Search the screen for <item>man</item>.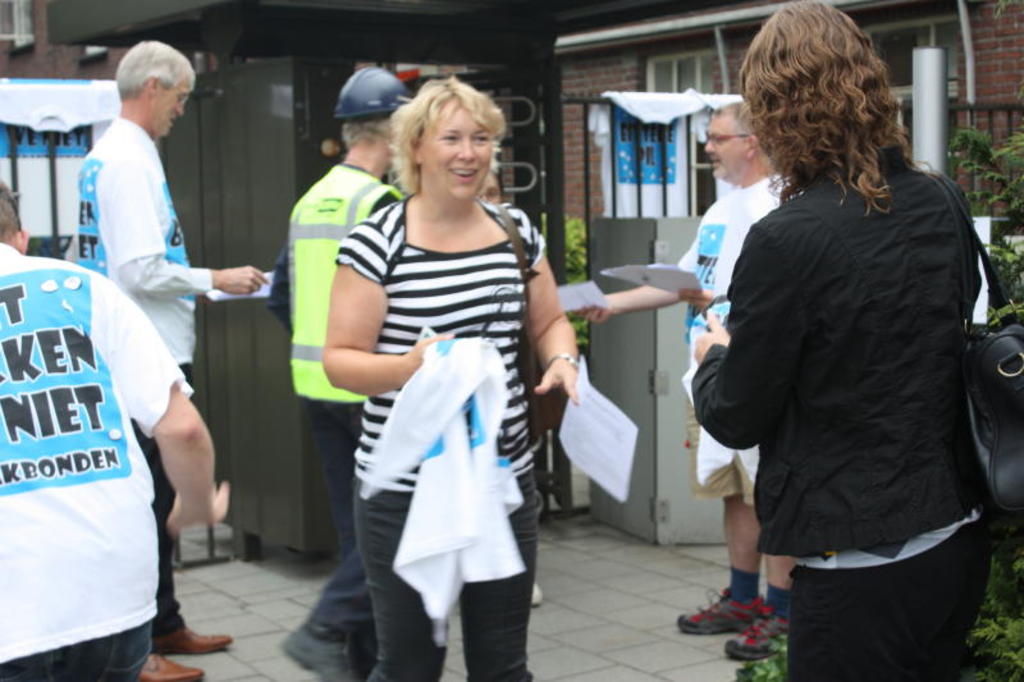
Found at (566,102,804,659).
